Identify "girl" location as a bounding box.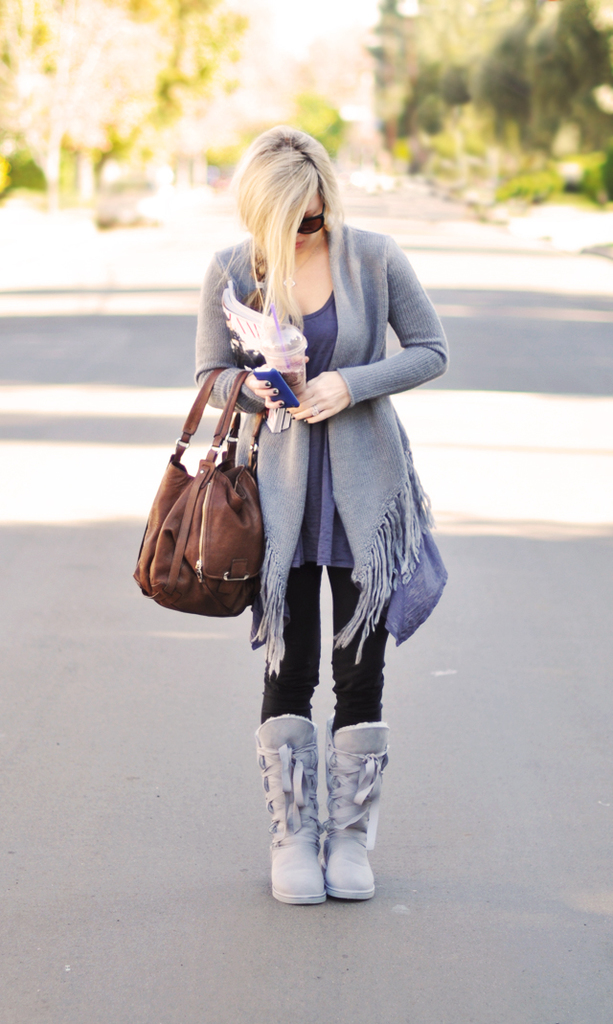
[197,126,460,895].
